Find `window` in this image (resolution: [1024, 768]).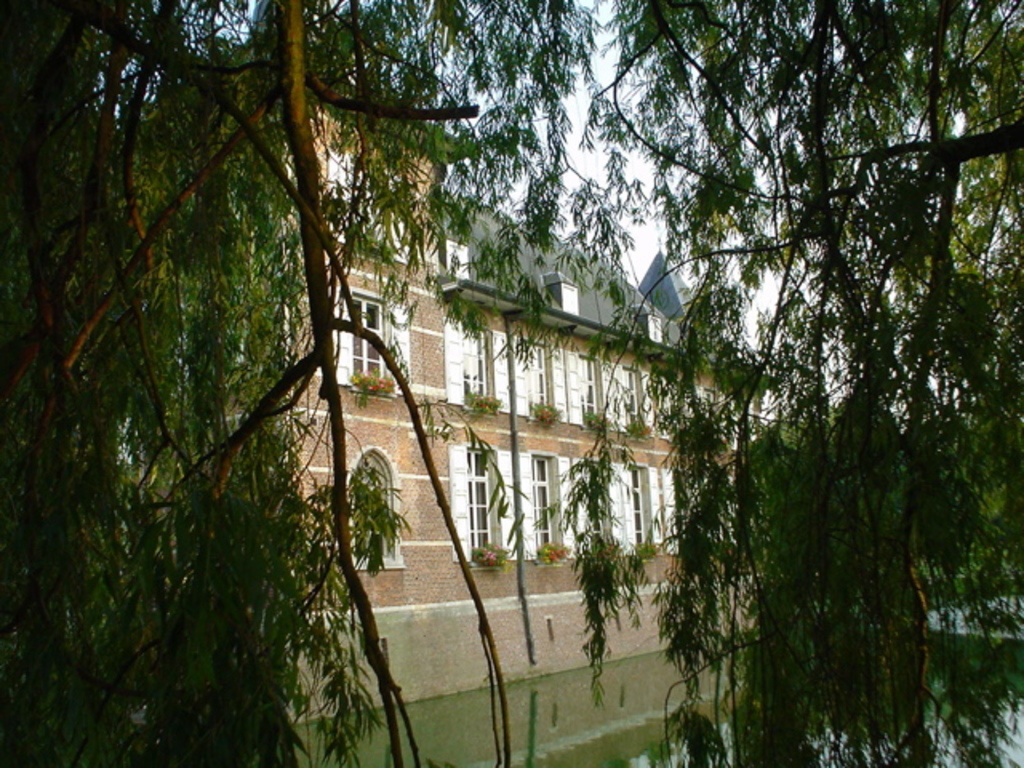
323,286,410,397.
